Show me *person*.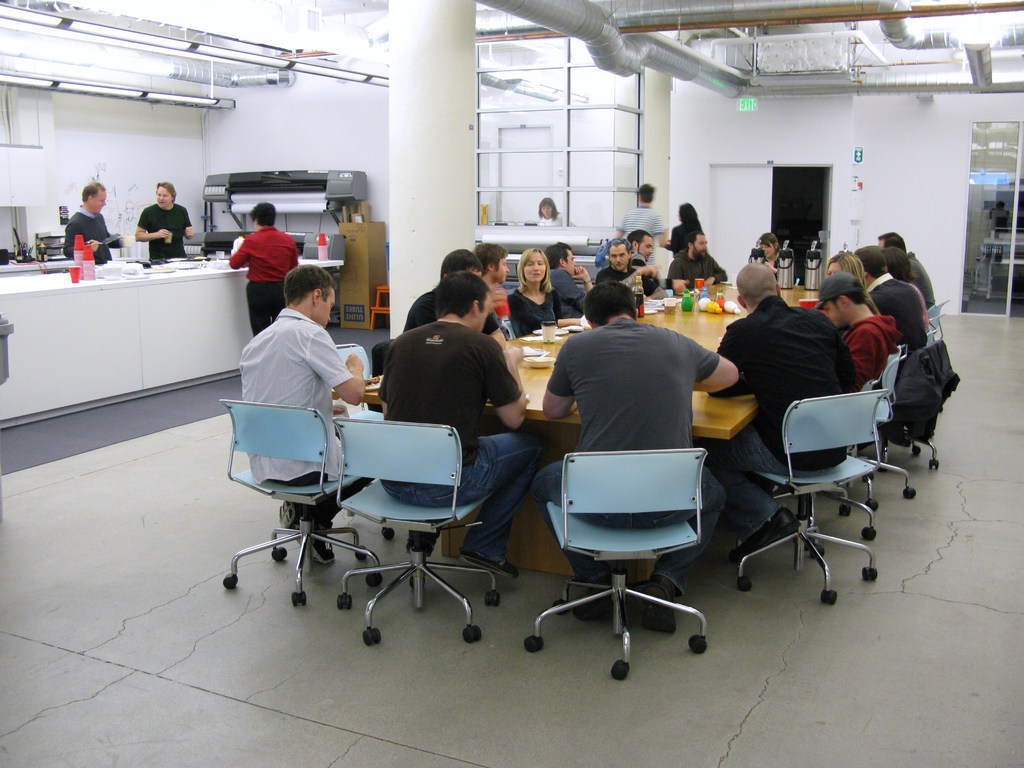
*person* is here: {"left": 509, "top": 244, "right": 564, "bottom": 328}.
